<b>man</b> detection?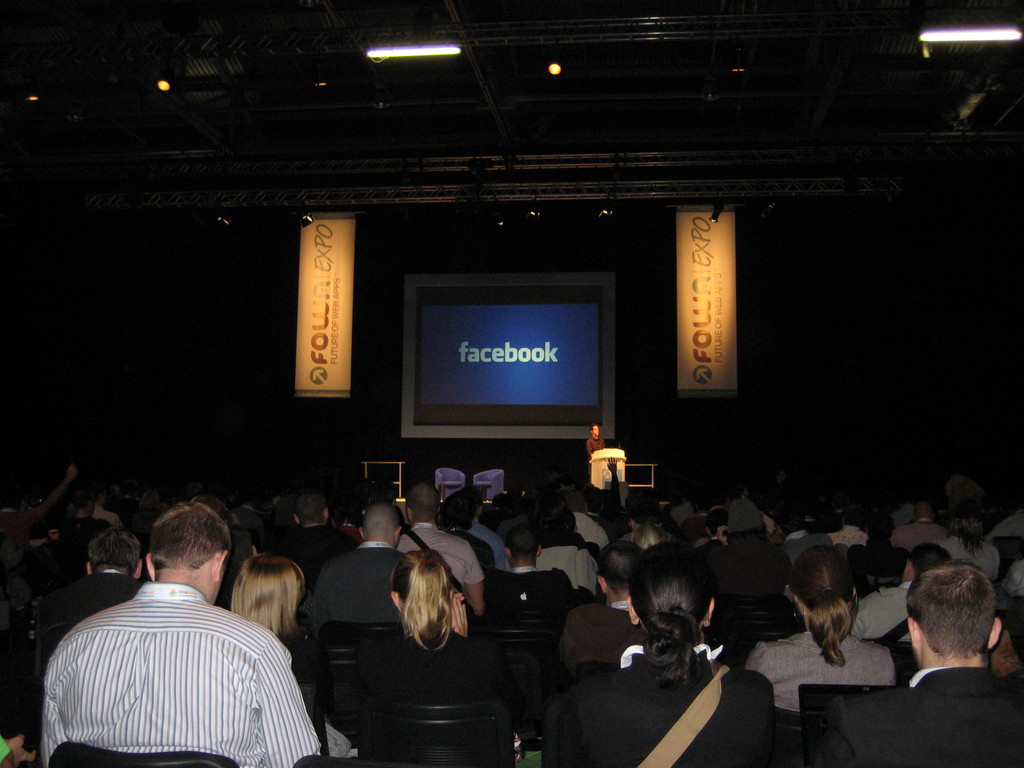
[485,521,595,607]
